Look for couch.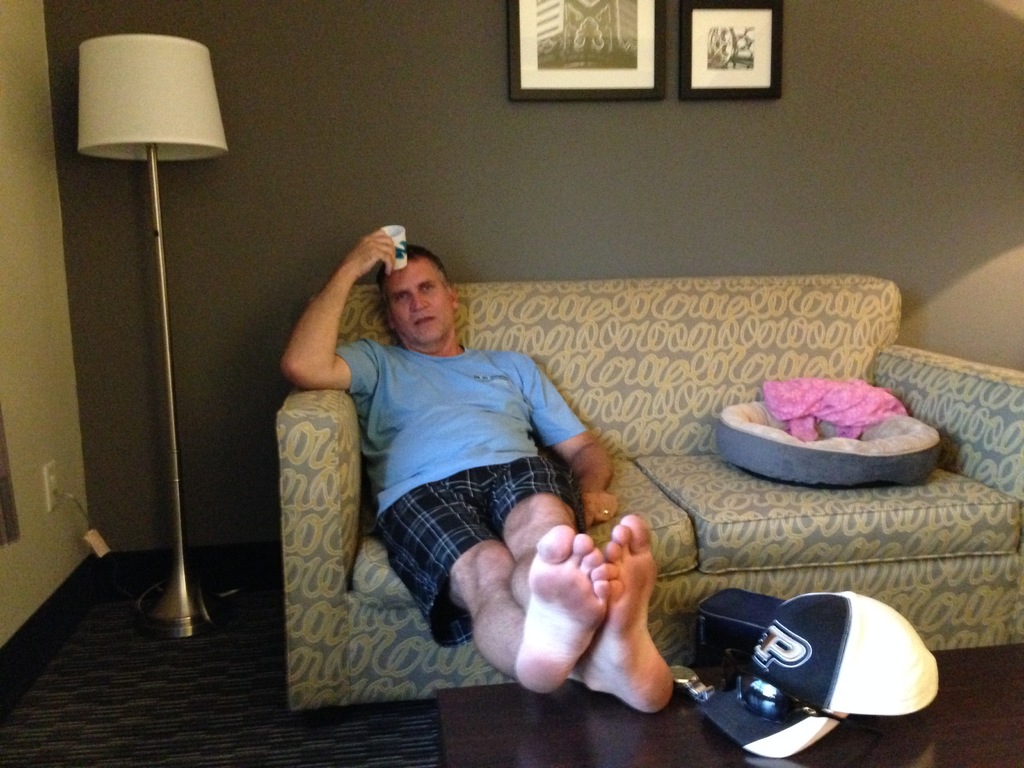
Found: {"x1": 270, "y1": 269, "x2": 1023, "y2": 727}.
